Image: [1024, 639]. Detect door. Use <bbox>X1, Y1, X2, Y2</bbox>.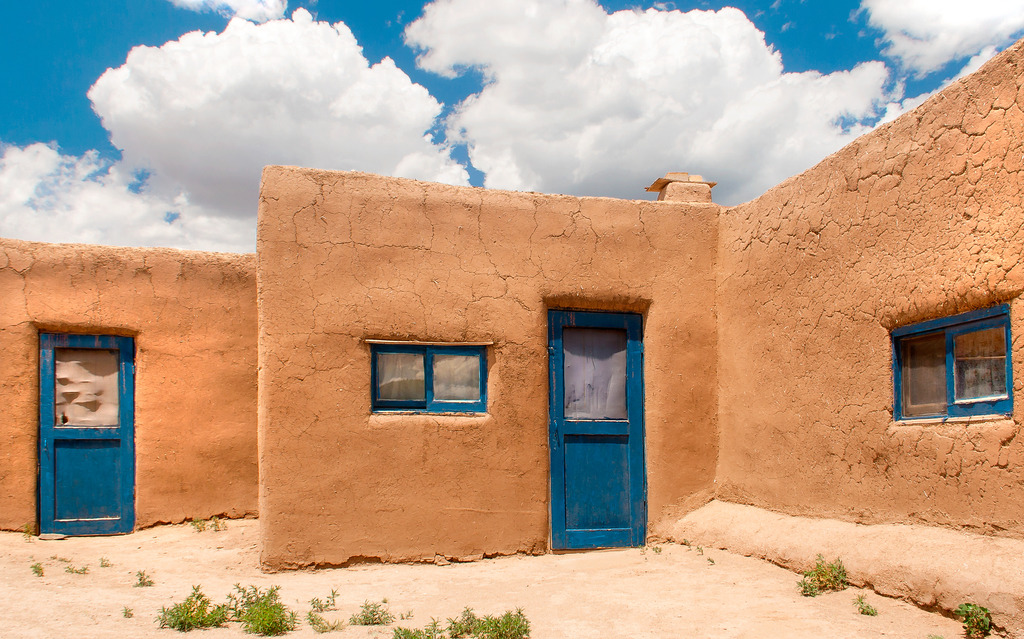
<bbox>36, 336, 136, 533</bbox>.
